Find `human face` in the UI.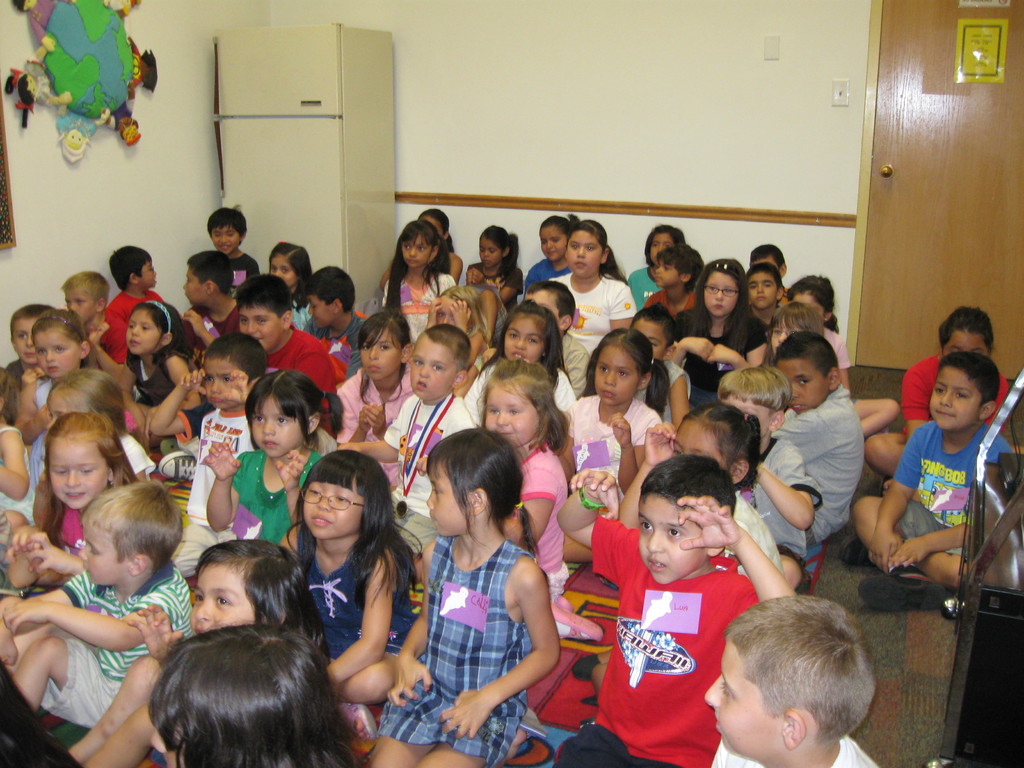
UI element at (652, 257, 680, 289).
